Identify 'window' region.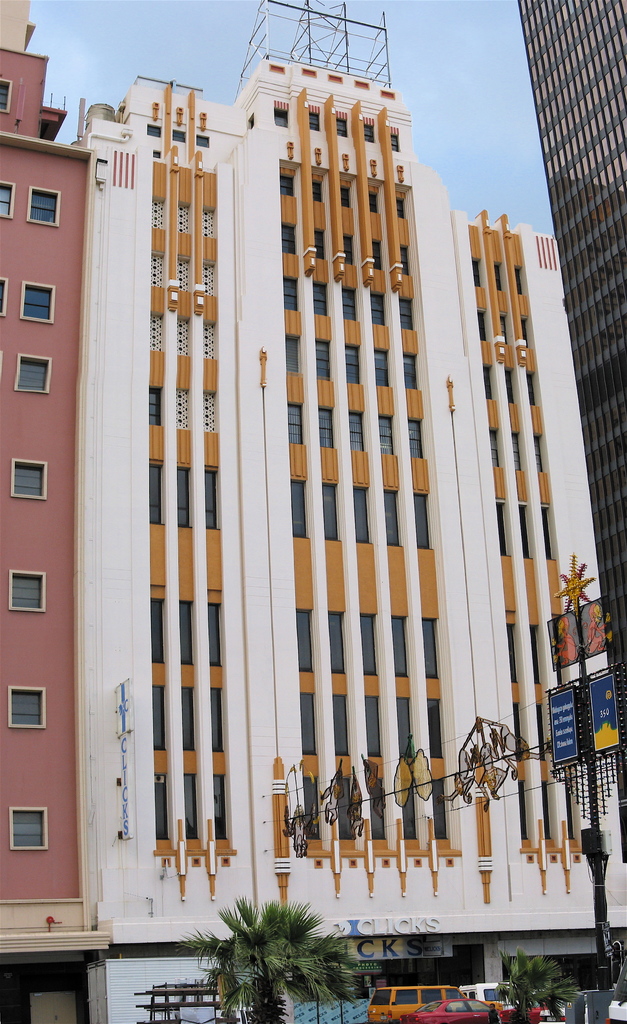
Region: (left=215, top=778, right=225, bottom=840).
